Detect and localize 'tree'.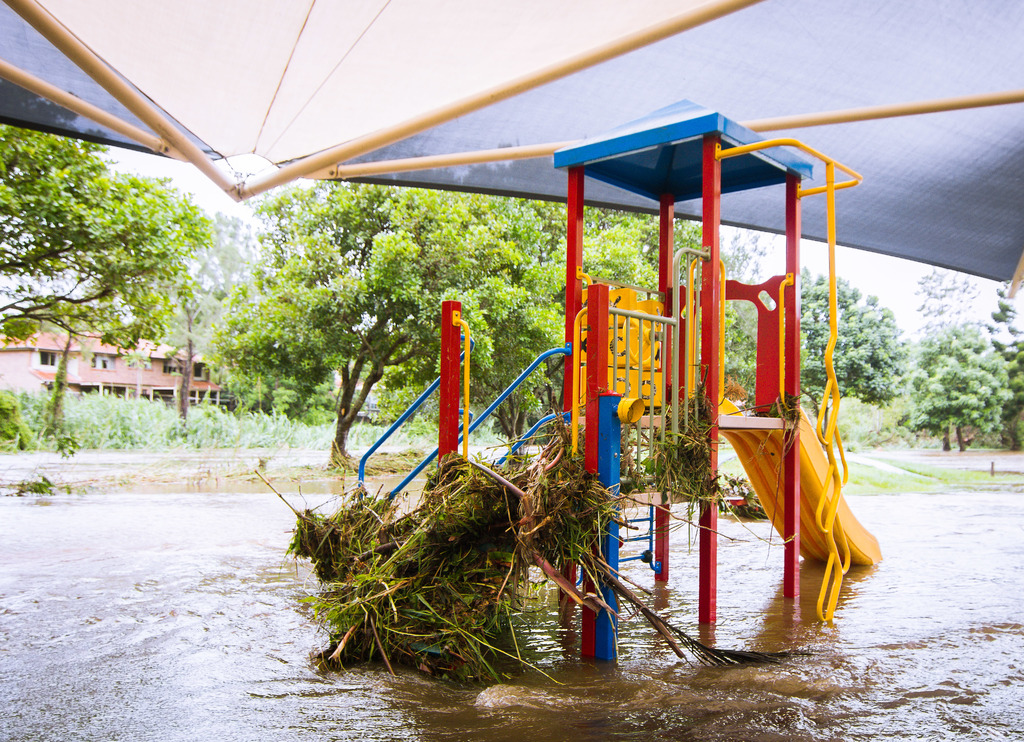
Localized at bbox=[12, 109, 247, 413].
